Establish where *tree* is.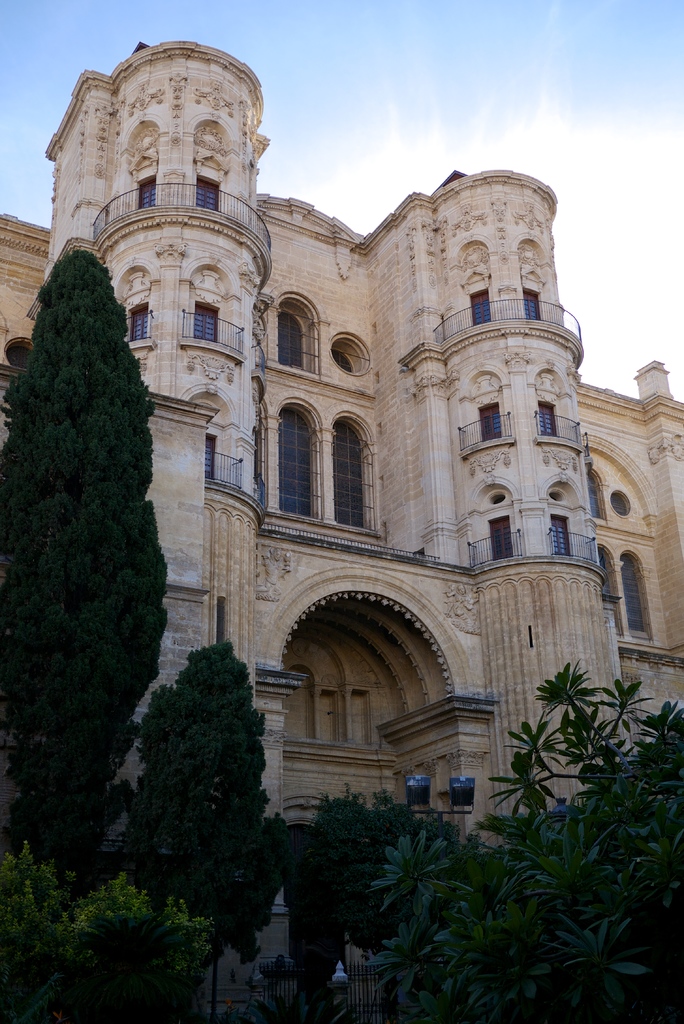
Established at detection(22, 280, 214, 930).
